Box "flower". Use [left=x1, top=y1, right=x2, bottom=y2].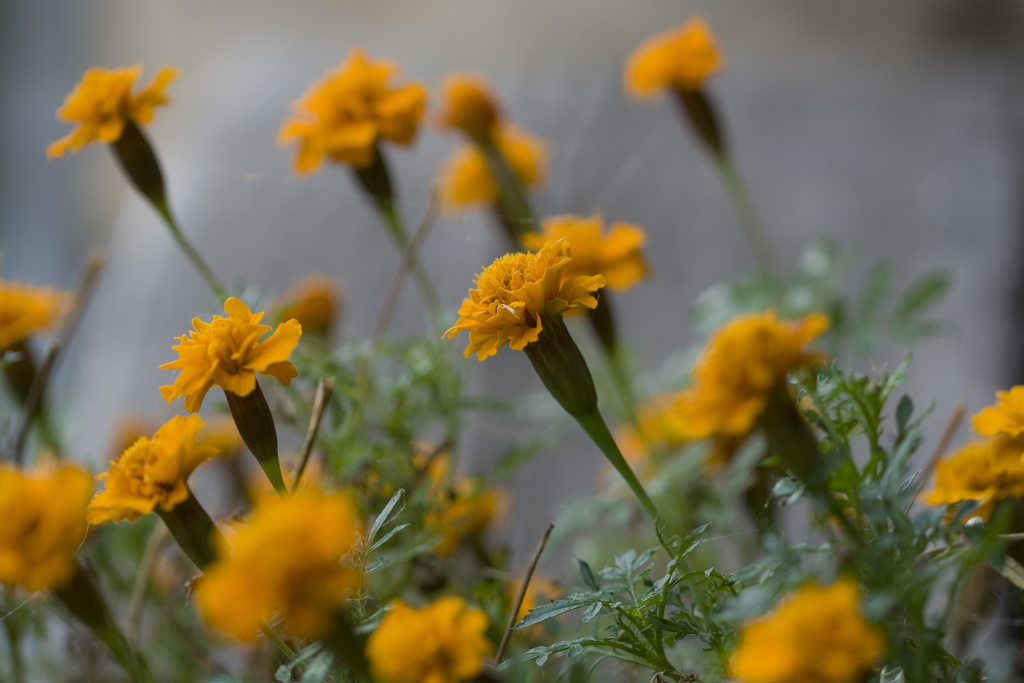
[left=288, top=47, right=448, bottom=189].
